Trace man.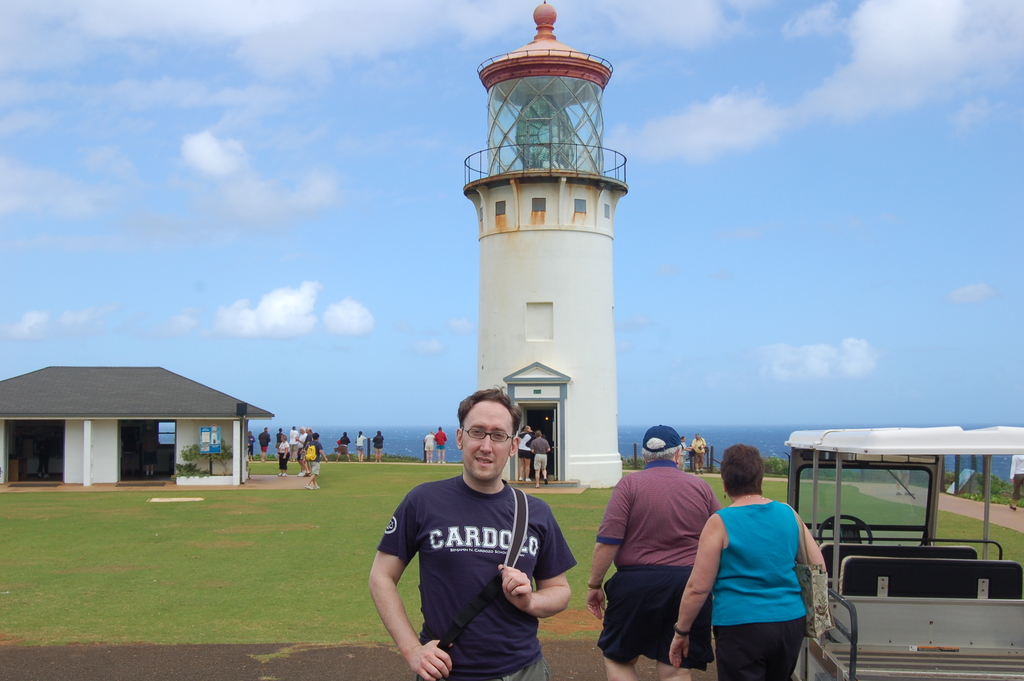
Traced to bbox=[309, 431, 332, 489].
